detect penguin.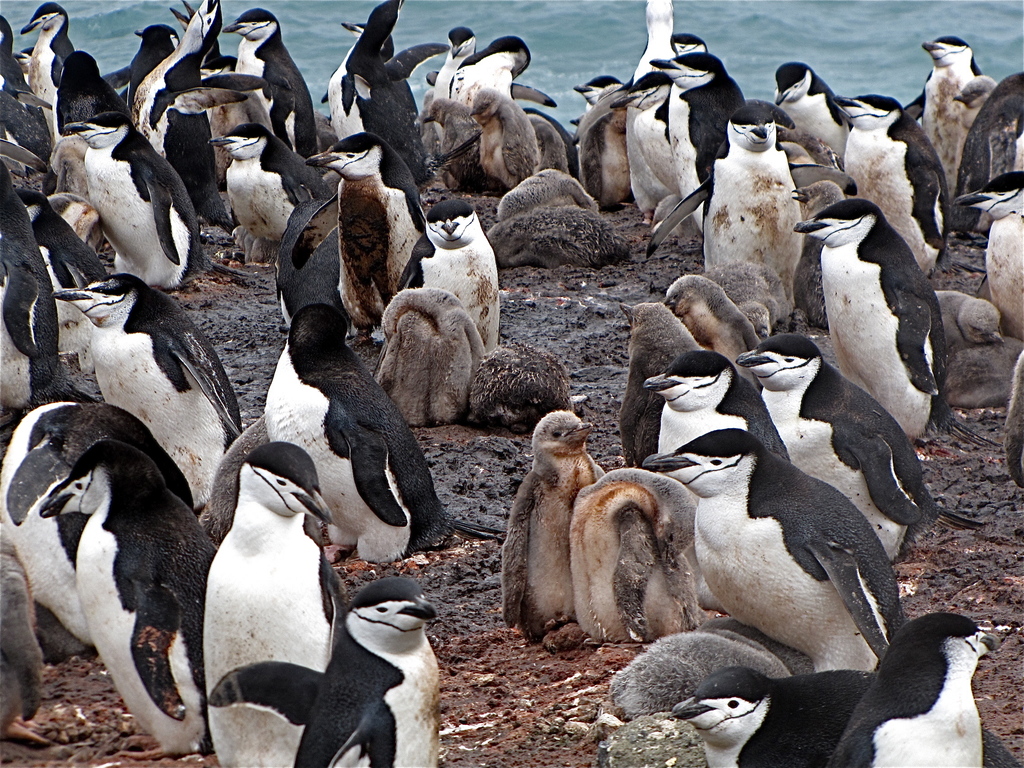
Detected at box=[259, 305, 492, 570].
